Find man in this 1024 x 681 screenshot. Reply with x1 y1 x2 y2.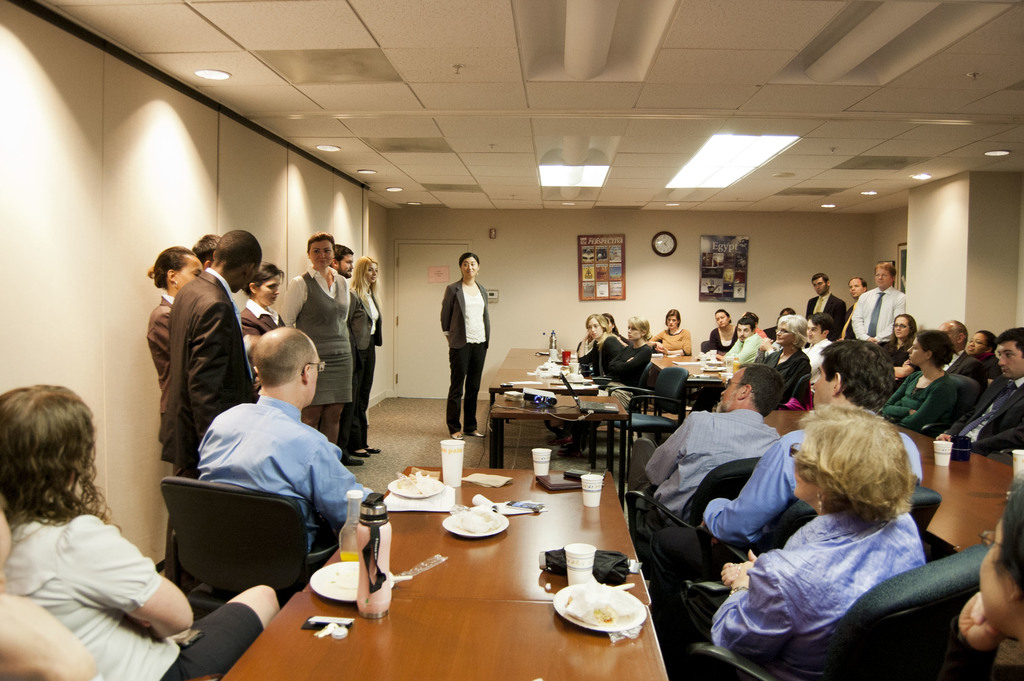
326 241 365 464.
